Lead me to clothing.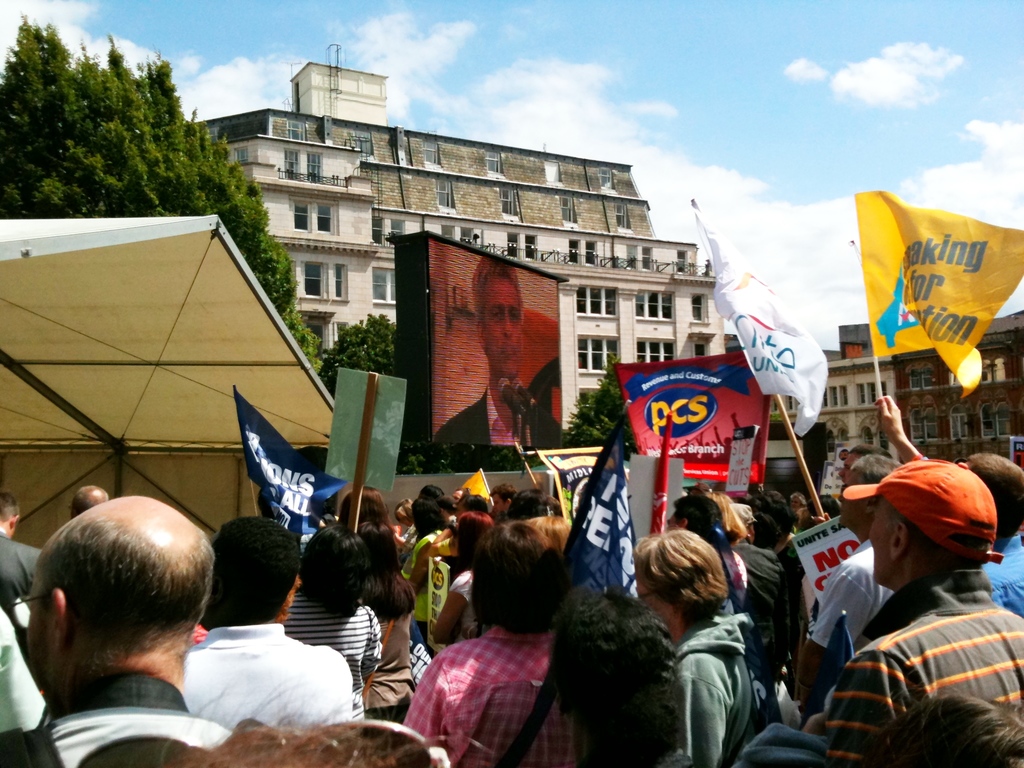
Lead to x1=407 y1=596 x2=568 y2=757.
